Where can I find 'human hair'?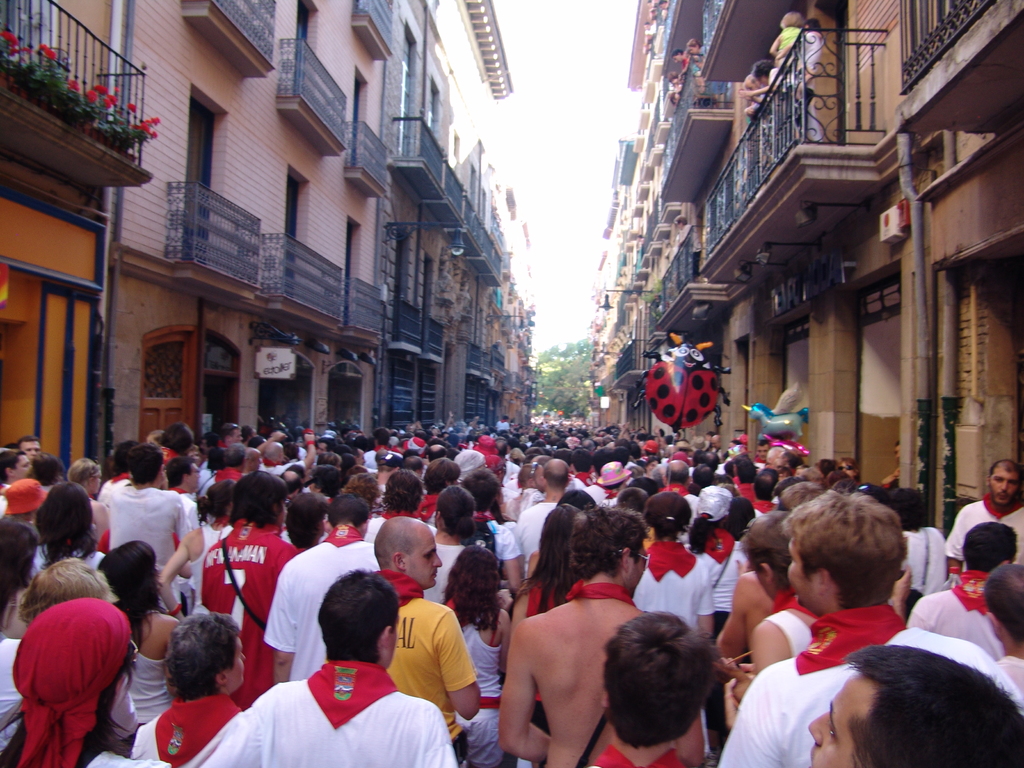
You can find it at [605, 483, 623, 488].
